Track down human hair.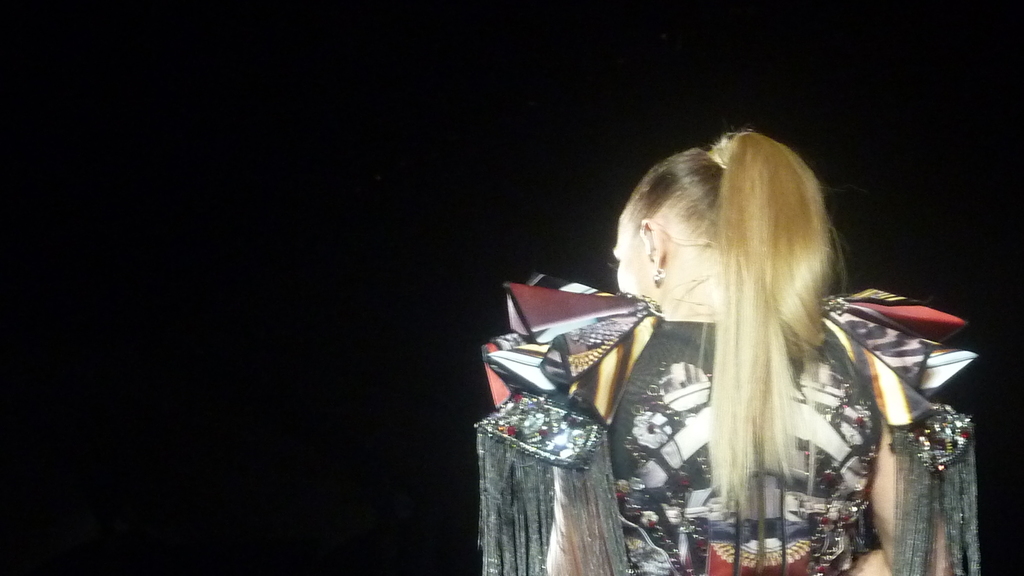
Tracked to {"x1": 615, "y1": 114, "x2": 847, "y2": 470}.
